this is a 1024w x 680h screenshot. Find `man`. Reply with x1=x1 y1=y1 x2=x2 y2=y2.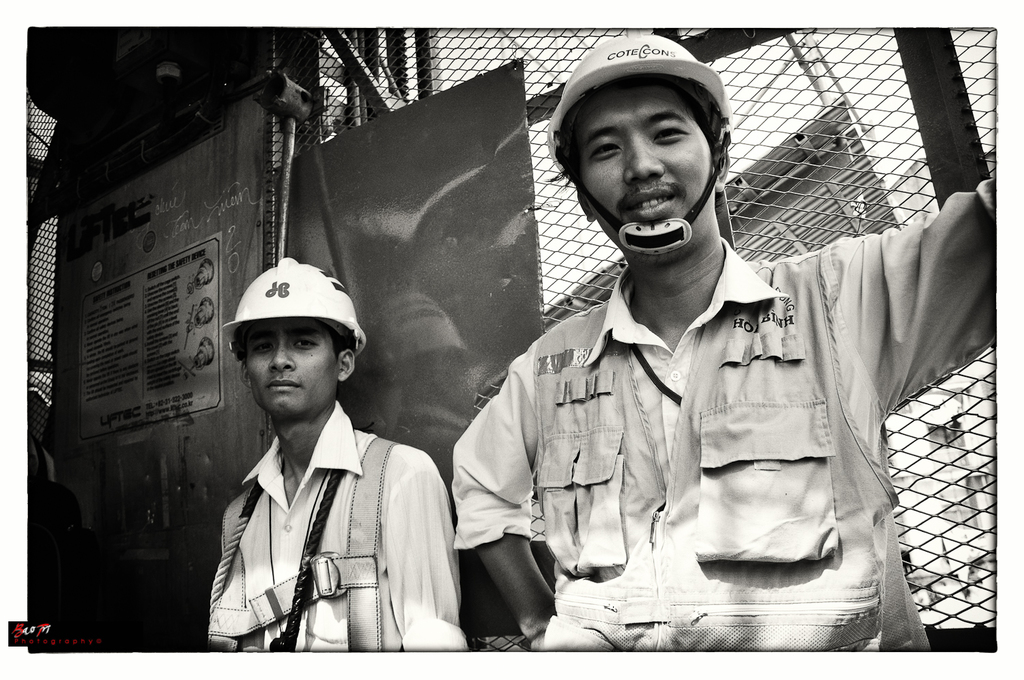
x1=446 y1=32 x2=995 y2=653.
